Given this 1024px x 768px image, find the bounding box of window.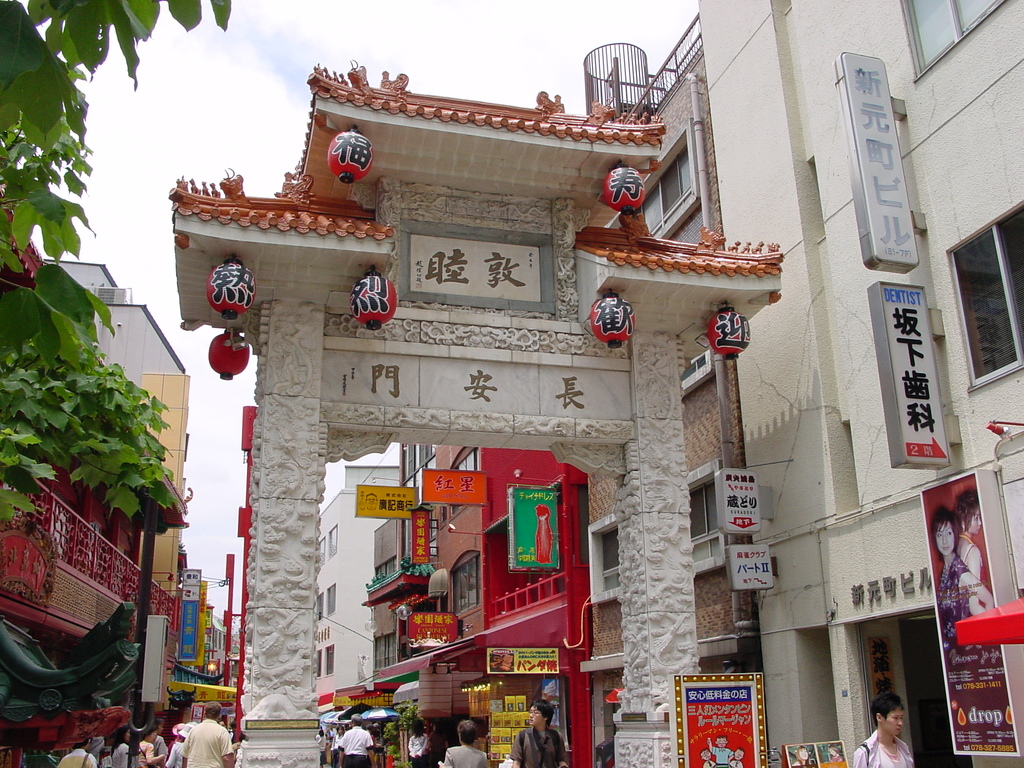
select_region(902, 0, 1007, 83).
